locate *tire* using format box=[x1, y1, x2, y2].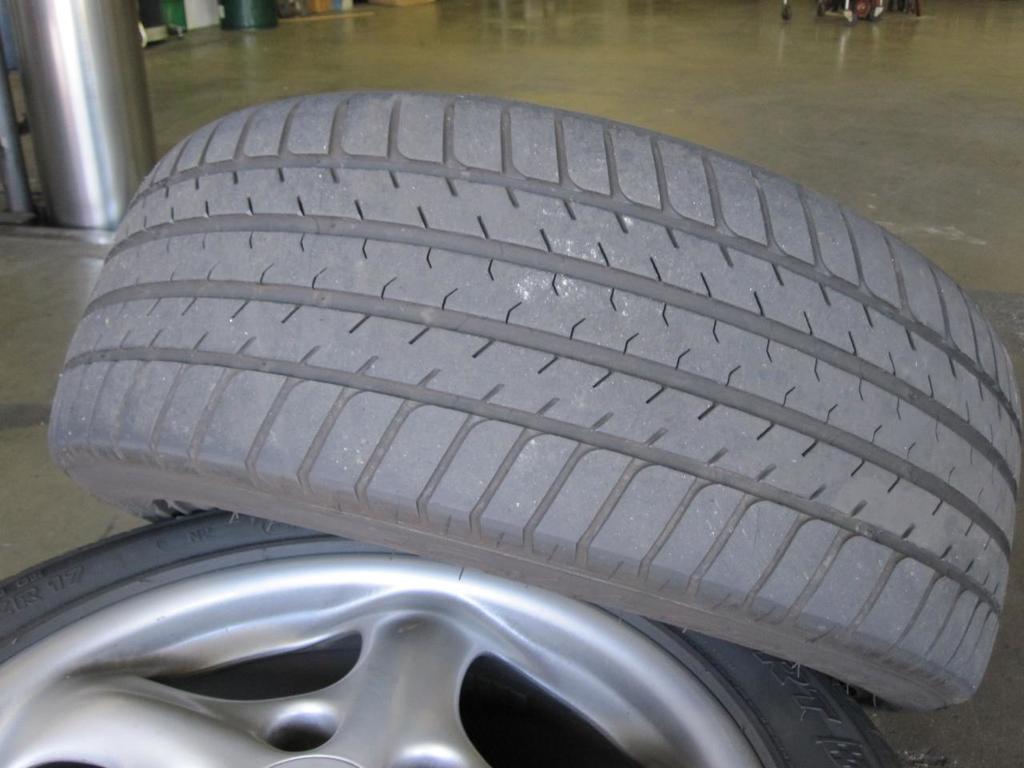
box=[49, 91, 1023, 715].
